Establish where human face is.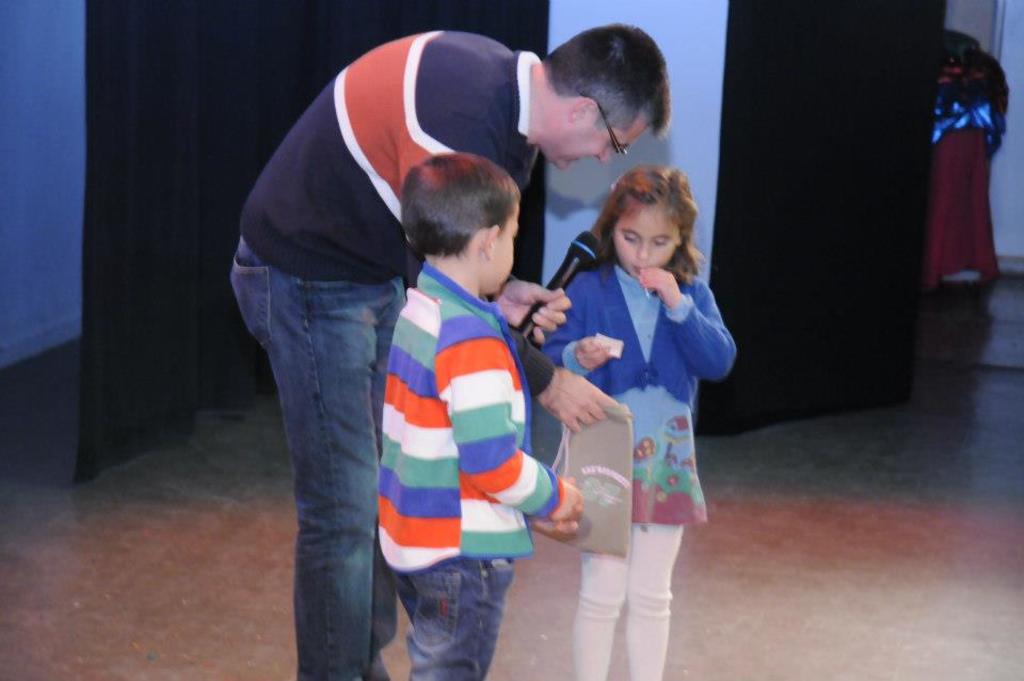
Established at (x1=484, y1=197, x2=518, y2=292).
